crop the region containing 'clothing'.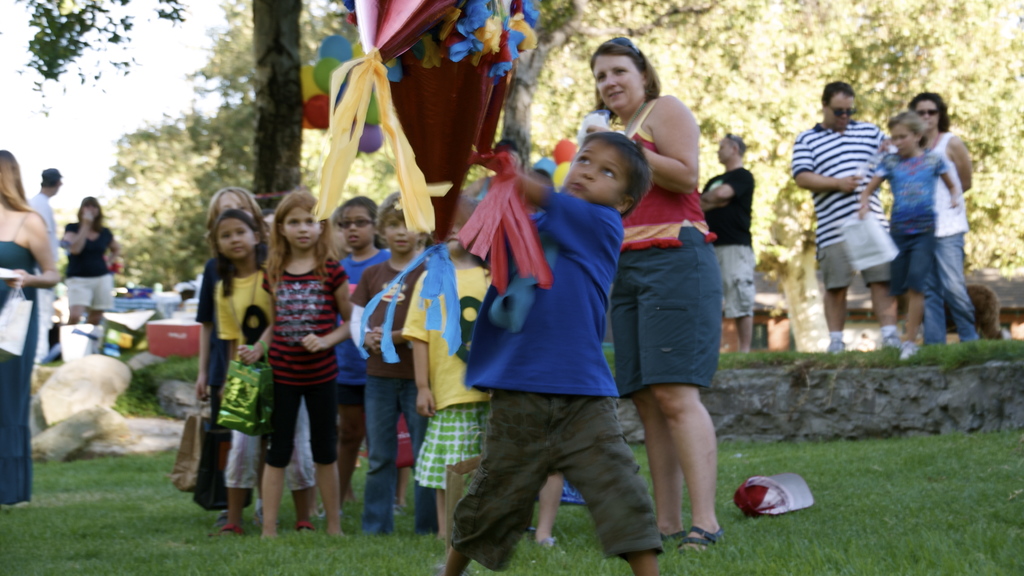
Crop region: 339, 254, 439, 534.
